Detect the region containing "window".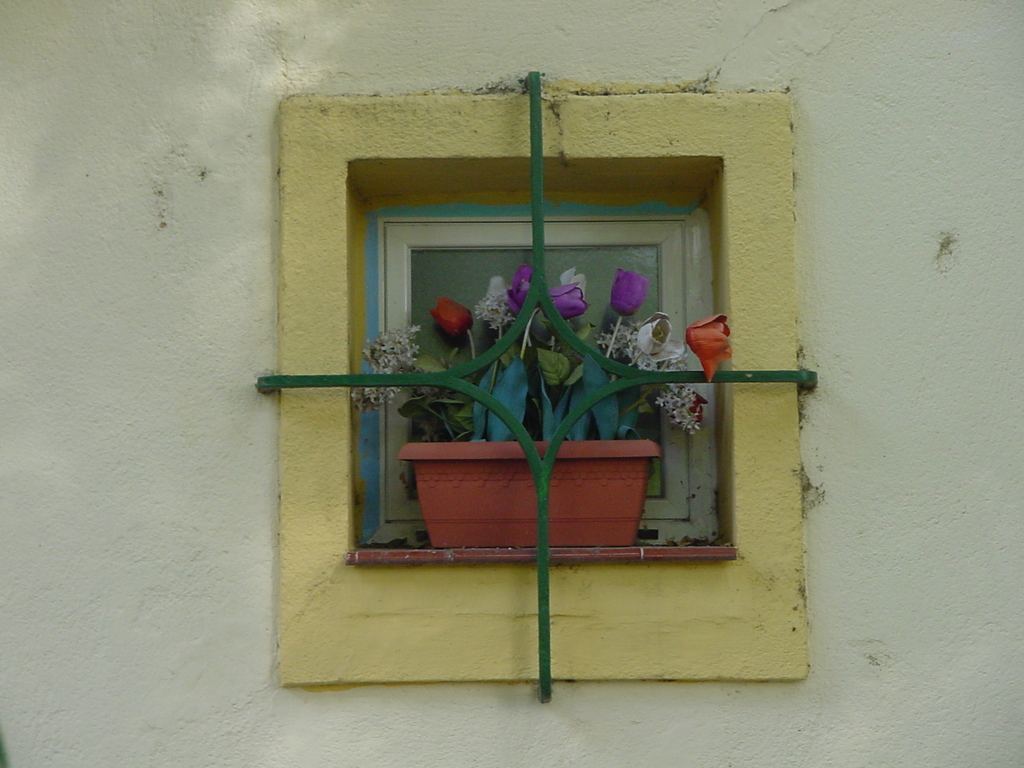
<box>317,120,743,566</box>.
